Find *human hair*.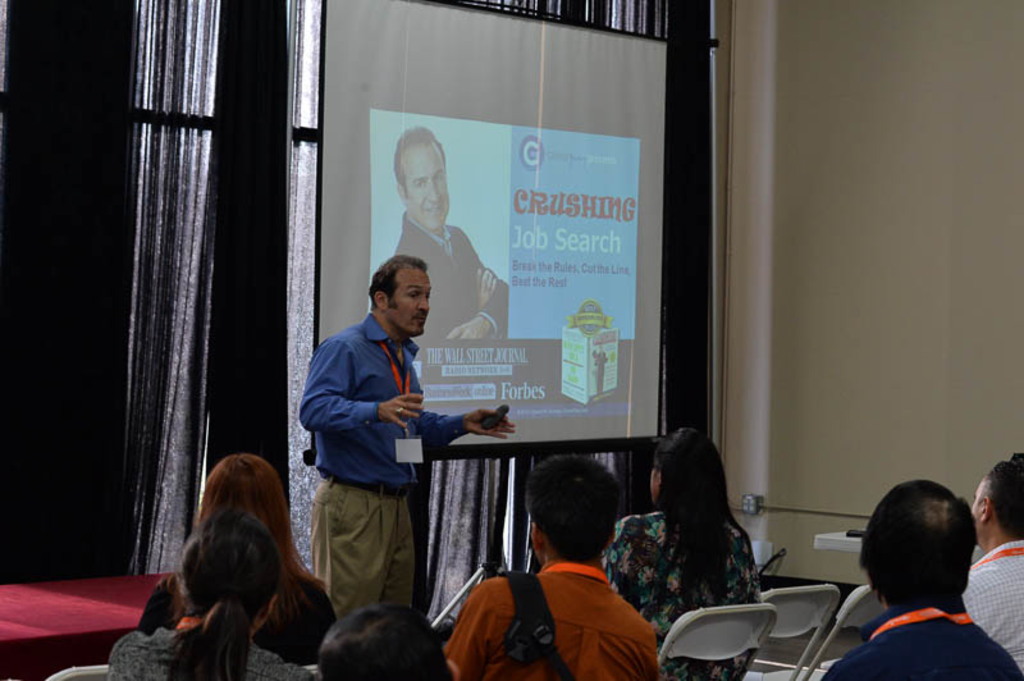
bbox(388, 122, 444, 198).
